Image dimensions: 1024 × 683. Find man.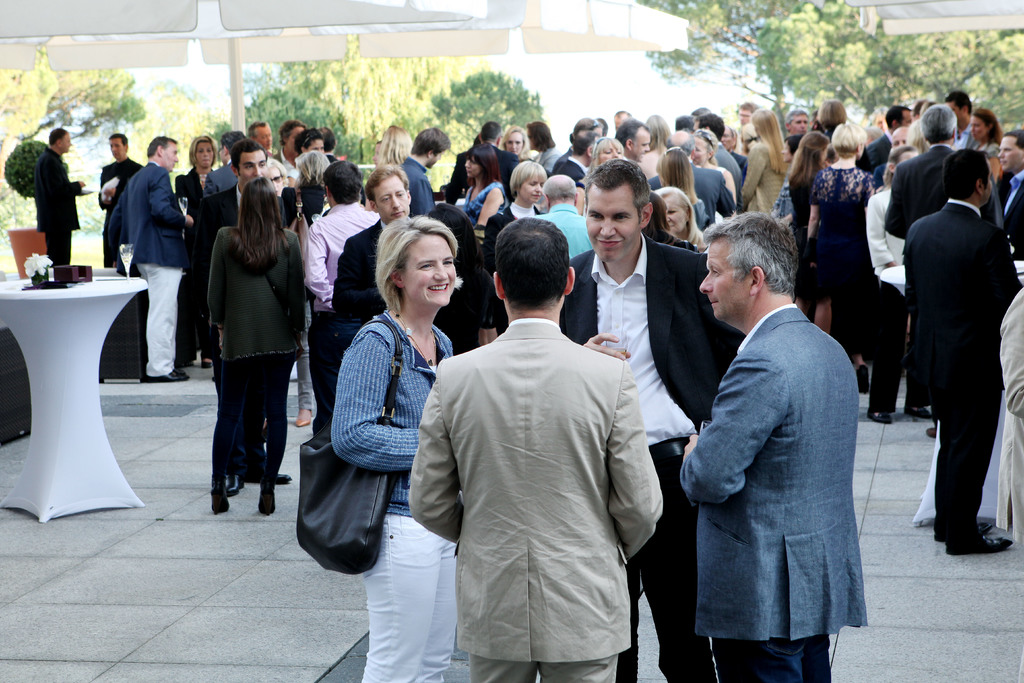
box=[396, 127, 450, 218].
